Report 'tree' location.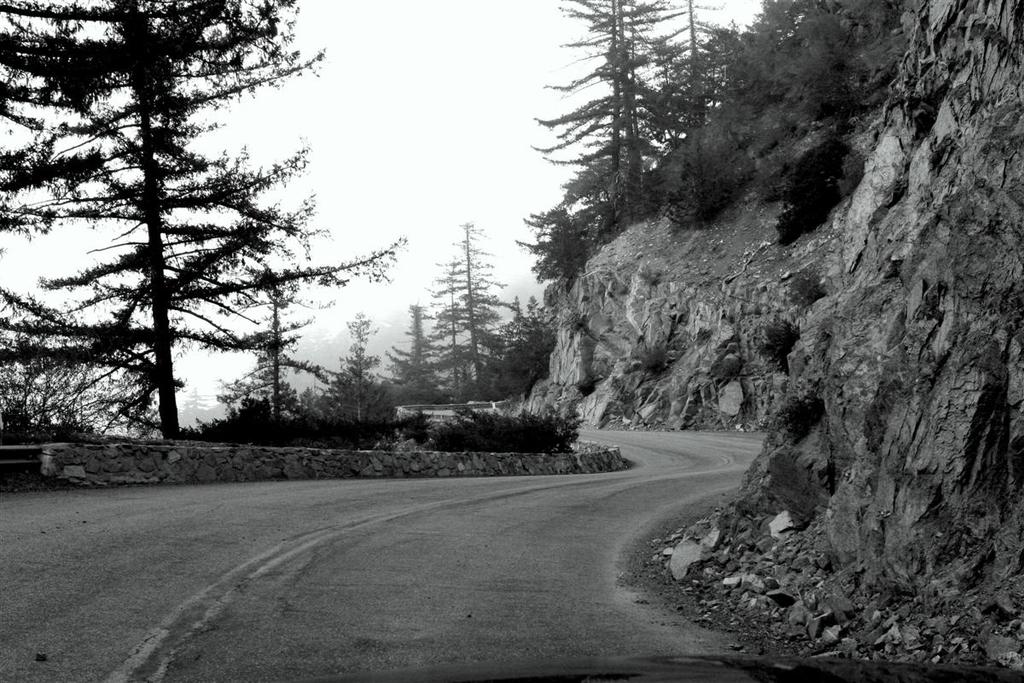
Report: locate(0, 0, 398, 441).
